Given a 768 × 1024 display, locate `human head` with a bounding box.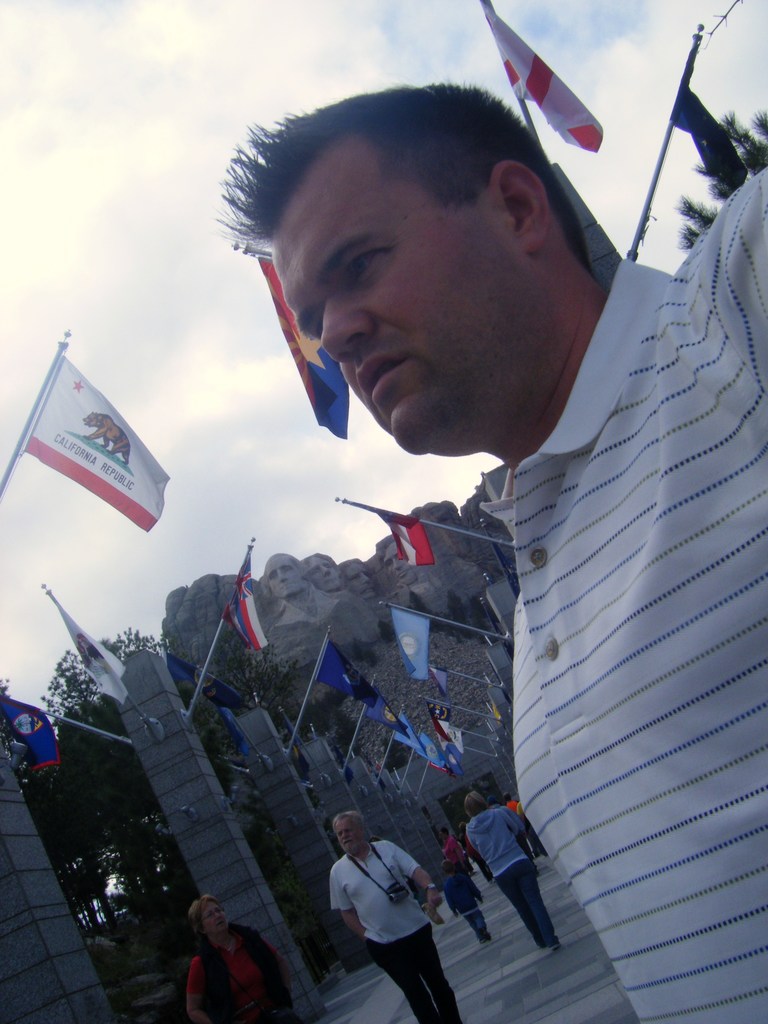
Located: [x1=462, y1=790, x2=484, y2=814].
